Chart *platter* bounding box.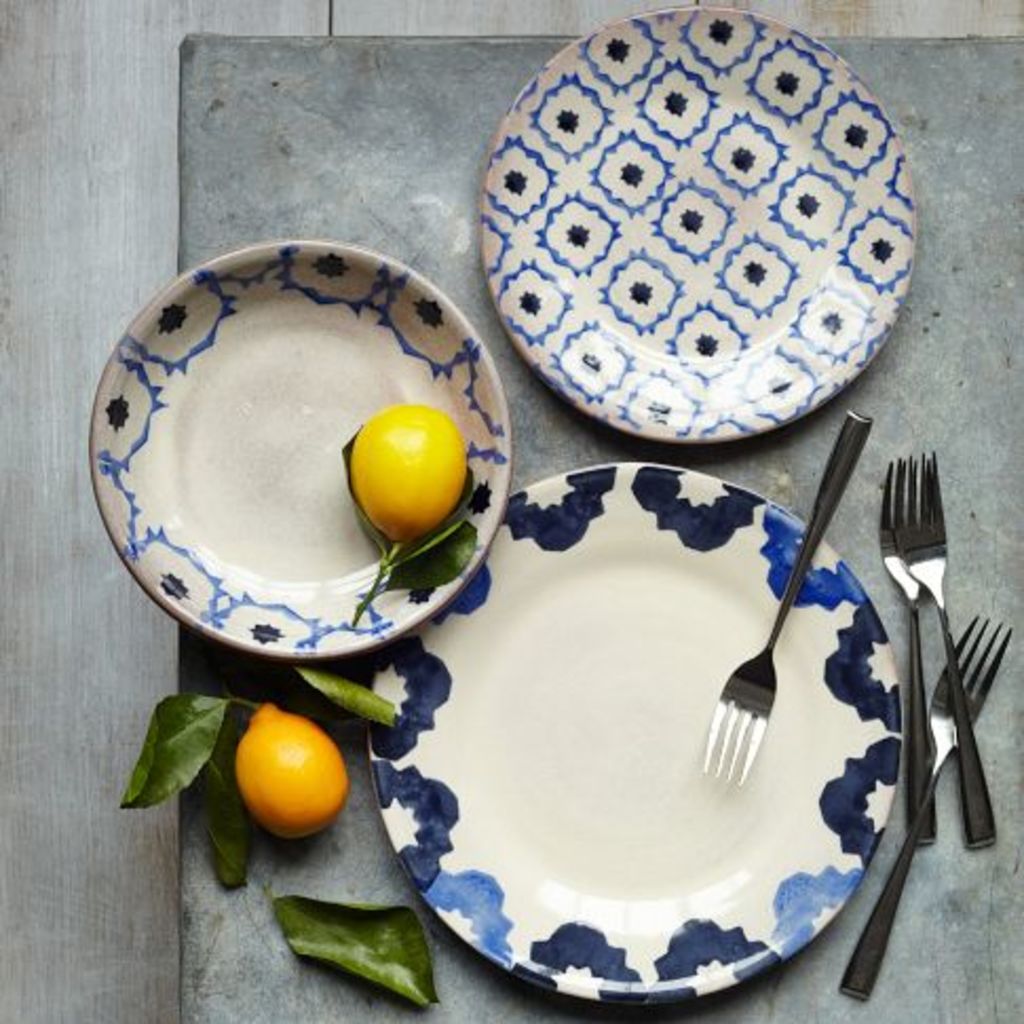
Charted: [left=486, top=6, right=921, bottom=441].
